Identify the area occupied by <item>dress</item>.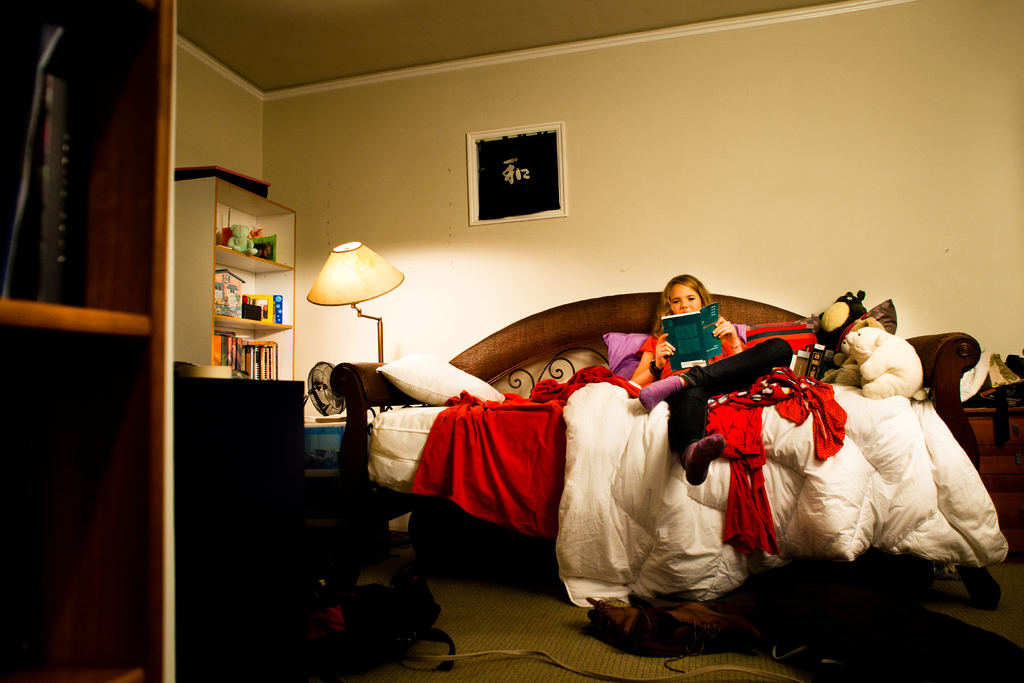
Area: box(636, 327, 740, 379).
